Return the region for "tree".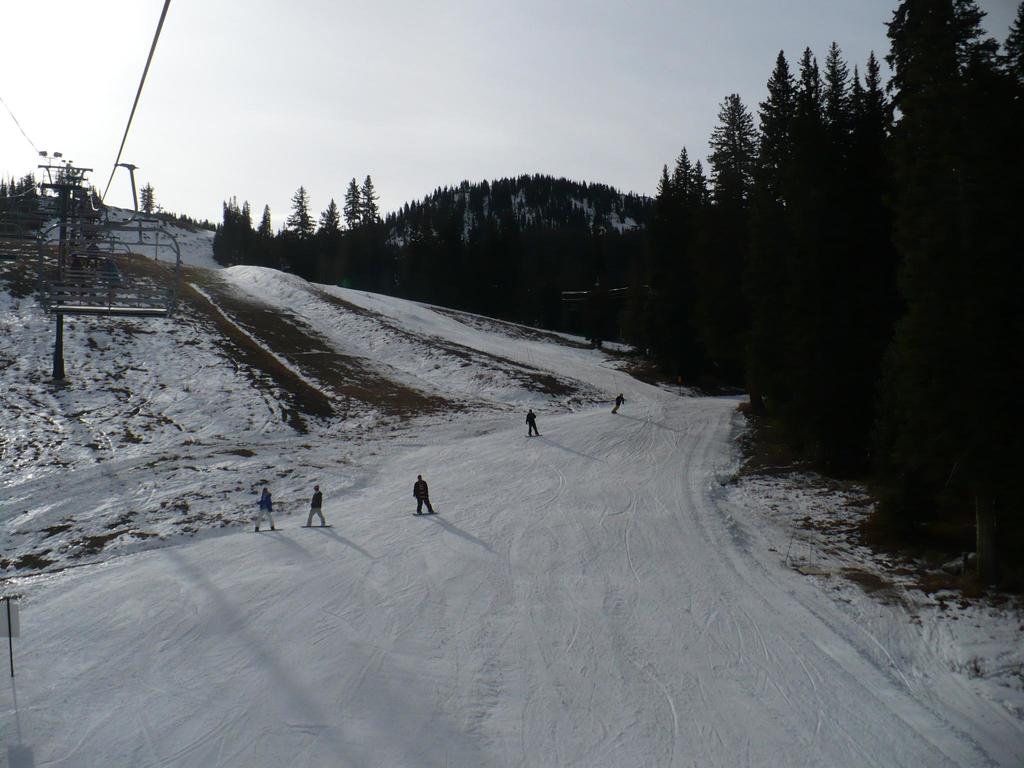
x1=969 y1=3 x2=1023 y2=144.
